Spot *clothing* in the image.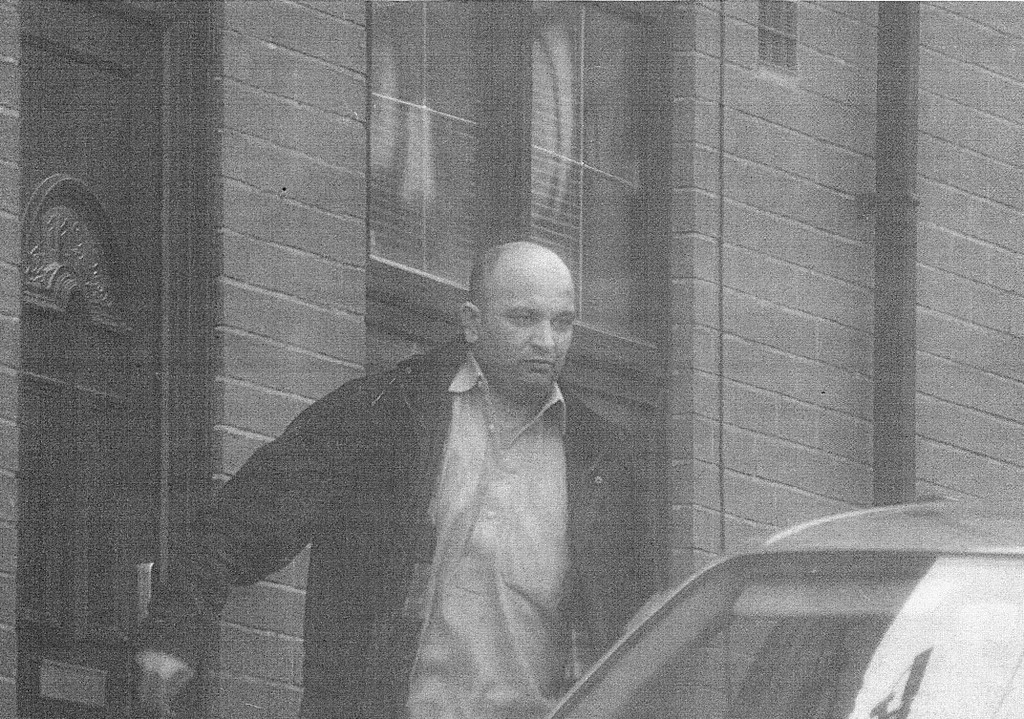
*clothing* found at (136,317,631,718).
